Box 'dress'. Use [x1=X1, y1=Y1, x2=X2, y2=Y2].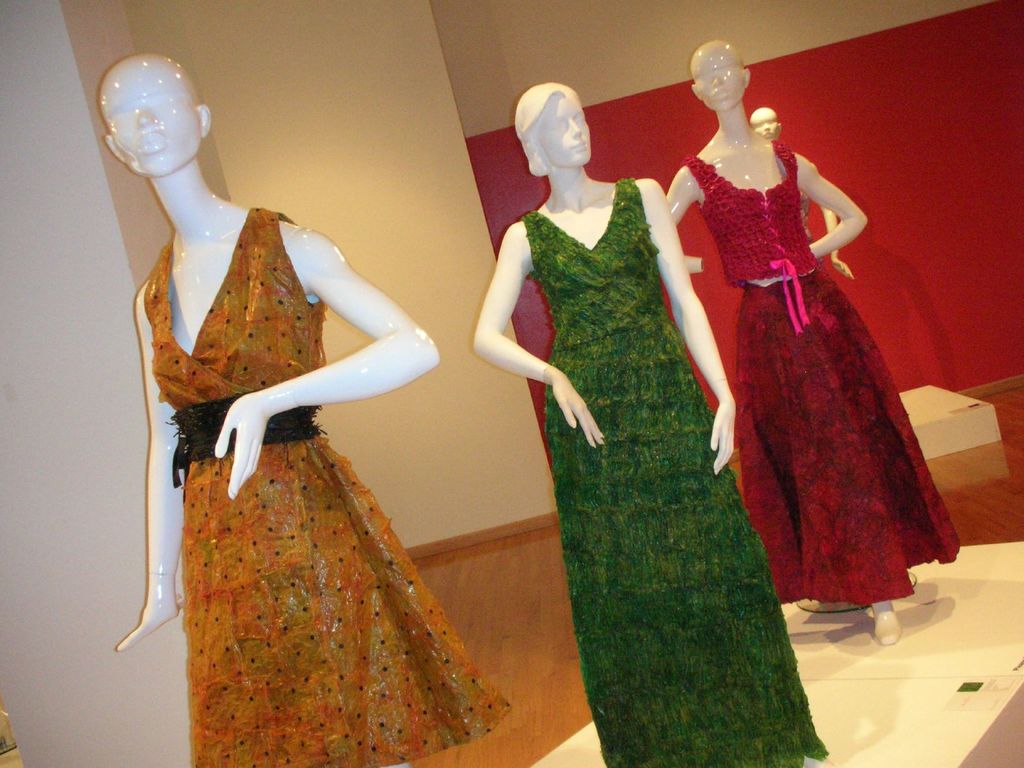
[x1=680, y1=138, x2=961, y2=603].
